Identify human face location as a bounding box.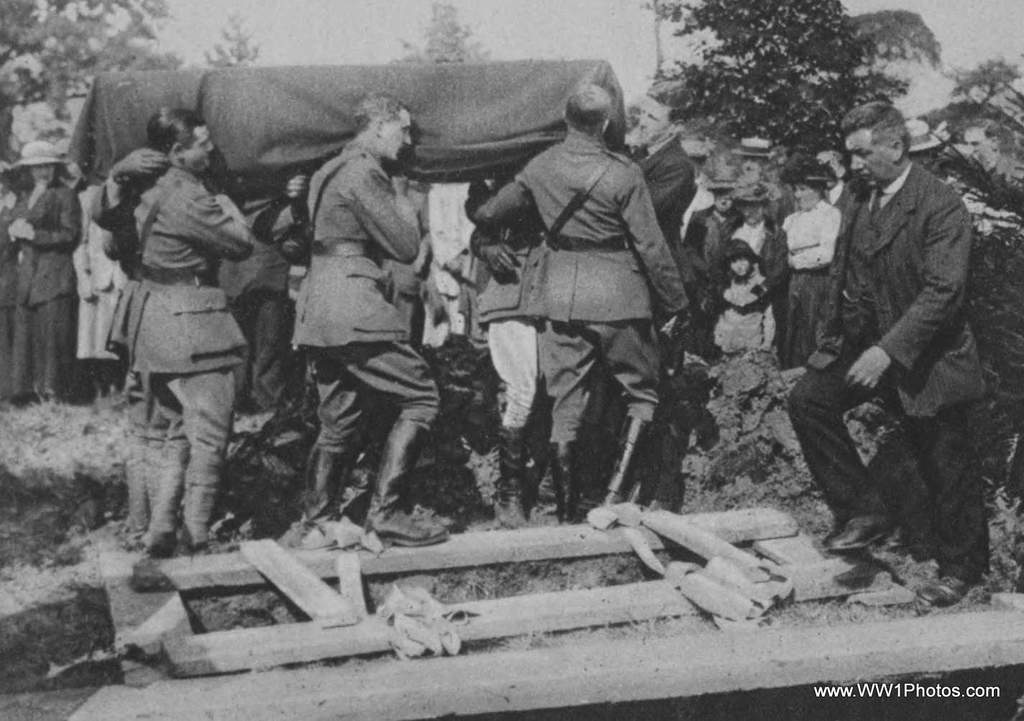
select_region(714, 190, 728, 213).
